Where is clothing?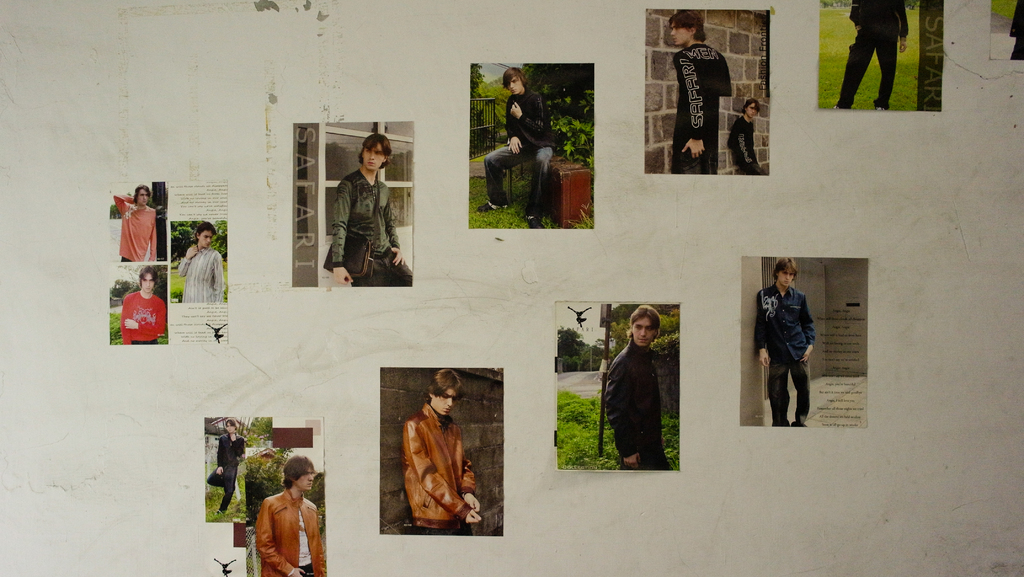
x1=836, y1=0, x2=912, y2=113.
